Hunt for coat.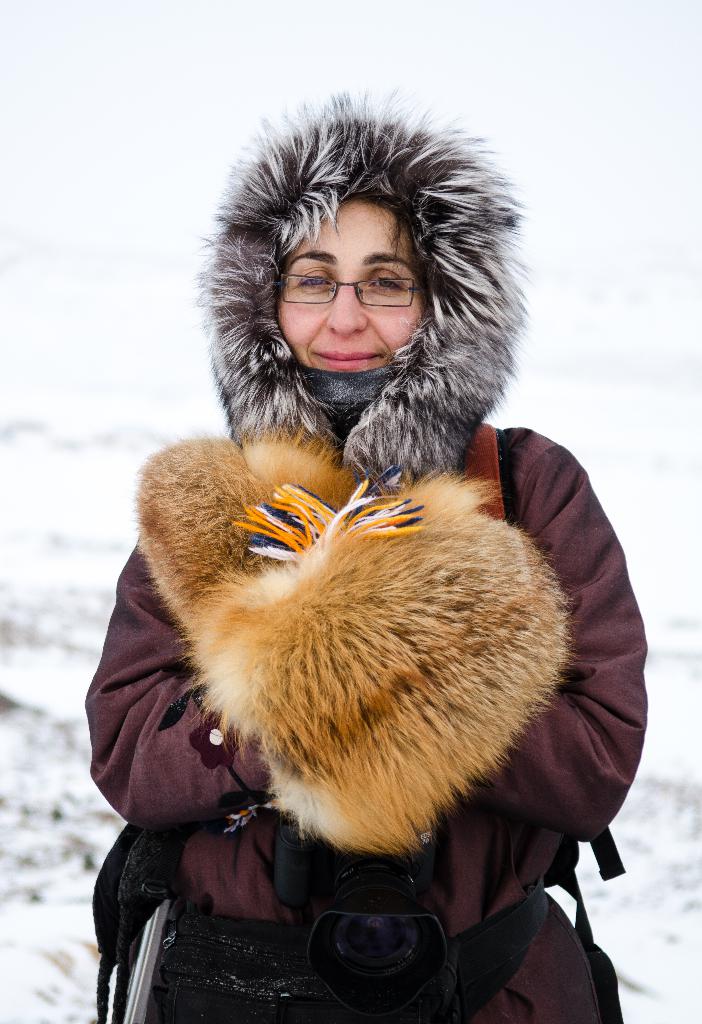
Hunted down at locate(82, 426, 652, 1023).
